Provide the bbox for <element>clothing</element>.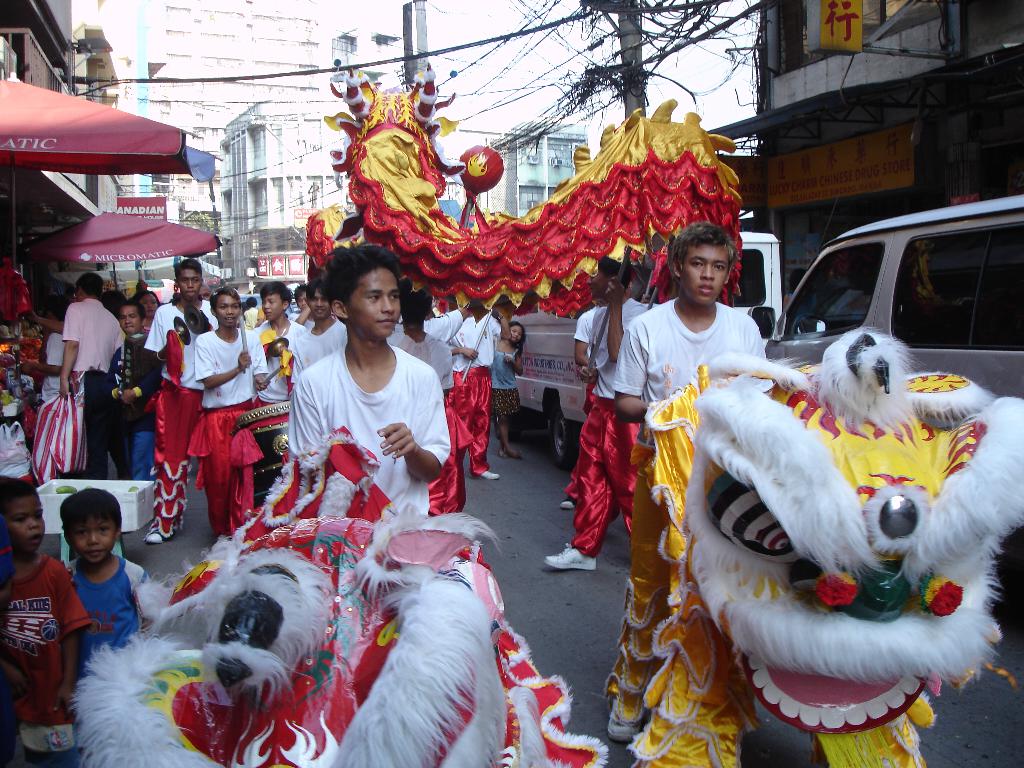
<bbox>3, 553, 91, 767</bbox>.
